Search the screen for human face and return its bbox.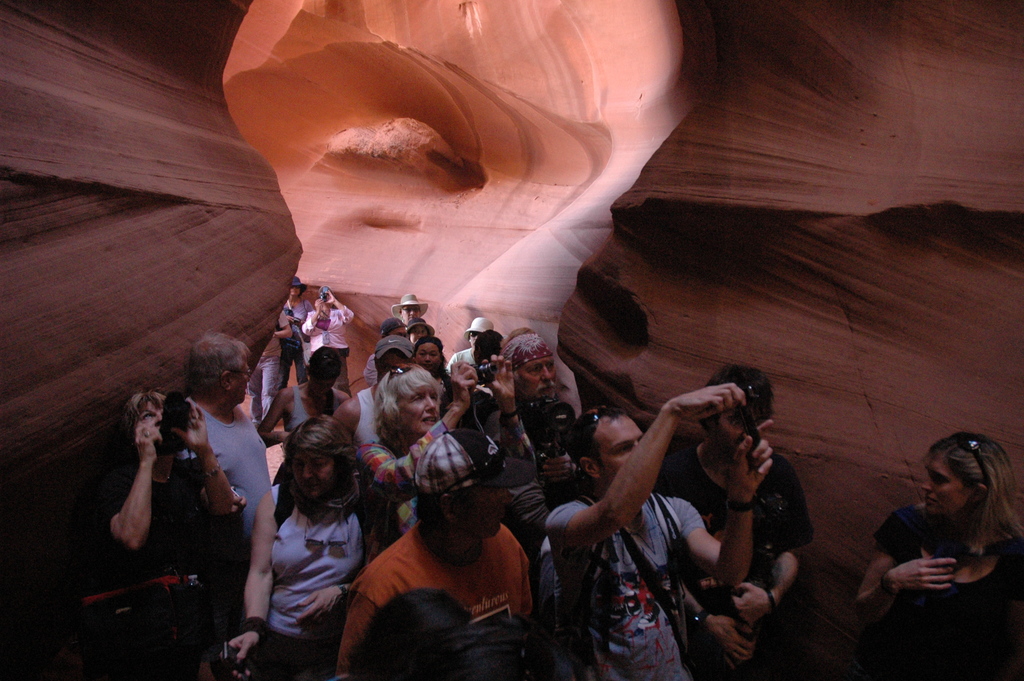
Found: (410, 325, 427, 345).
